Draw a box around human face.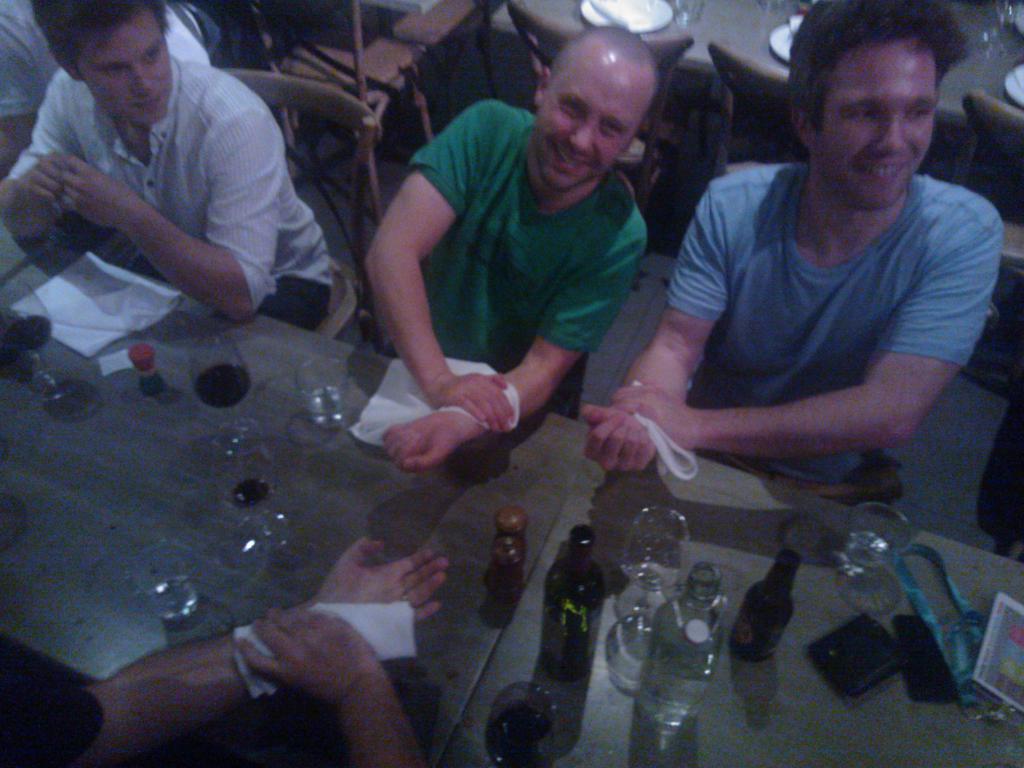
crop(540, 58, 650, 193).
